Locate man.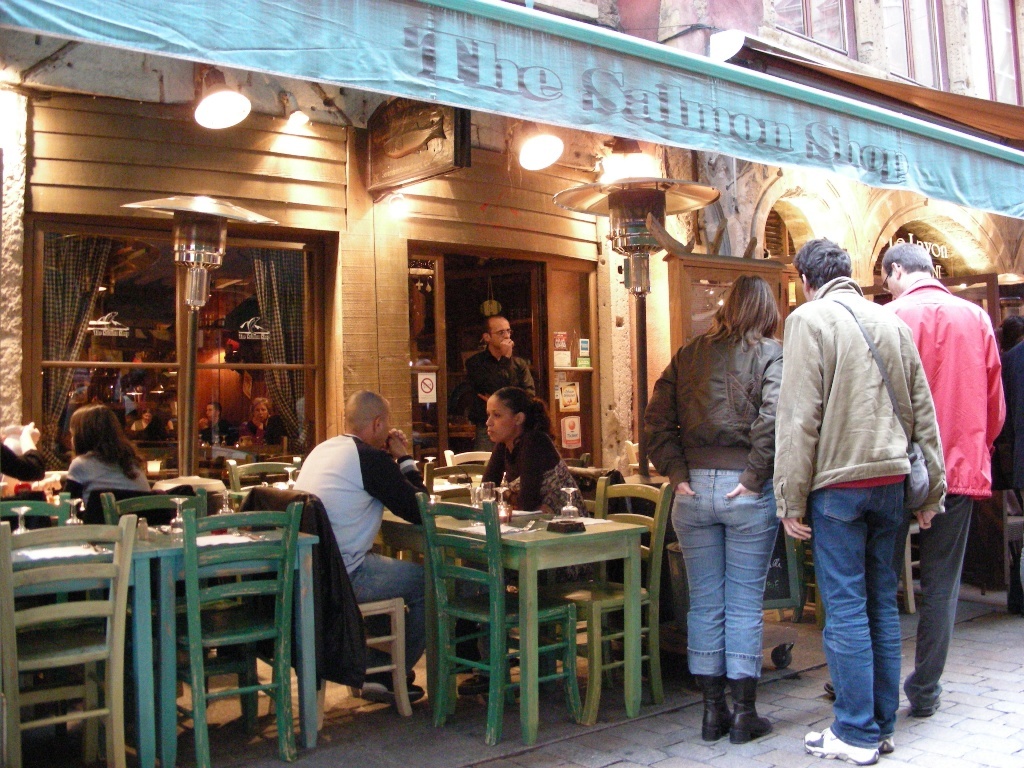
Bounding box: (772, 233, 948, 767).
